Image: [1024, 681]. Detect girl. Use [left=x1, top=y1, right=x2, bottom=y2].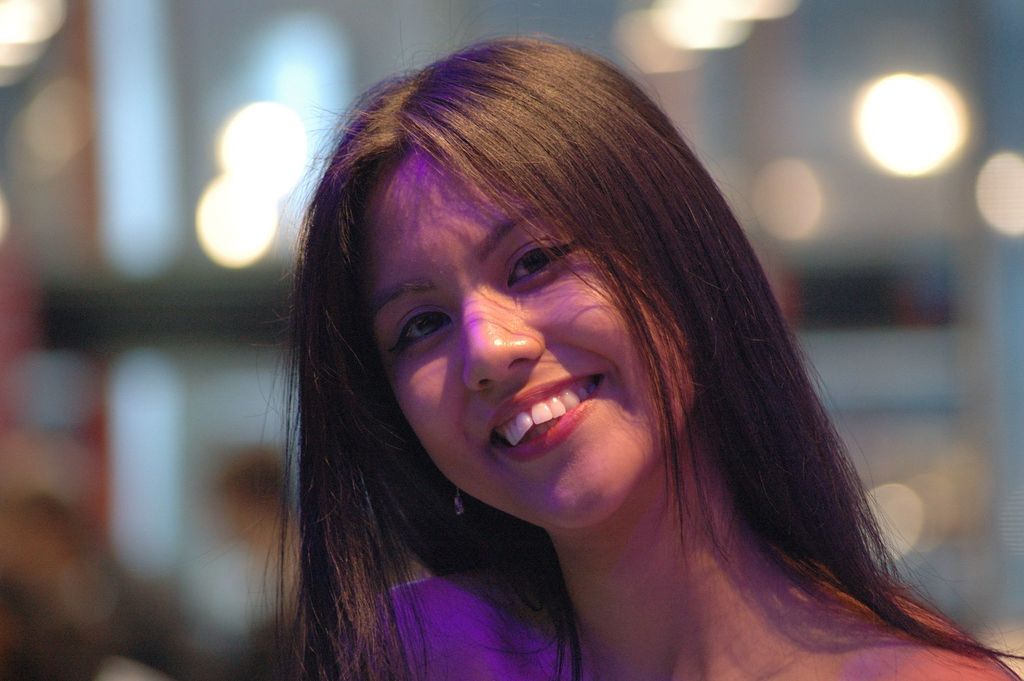
[left=269, top=38, right=1023, bottom=680].
